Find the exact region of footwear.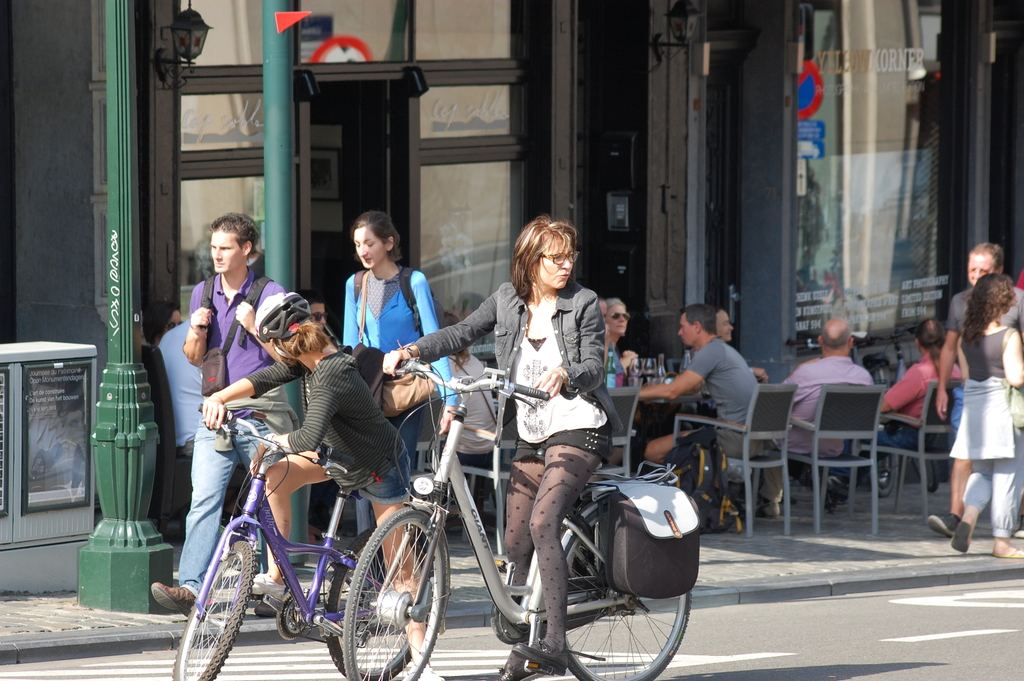
Exact region: {"left": 996, "top": 545, "right": 1023, "bottom": 560}.
